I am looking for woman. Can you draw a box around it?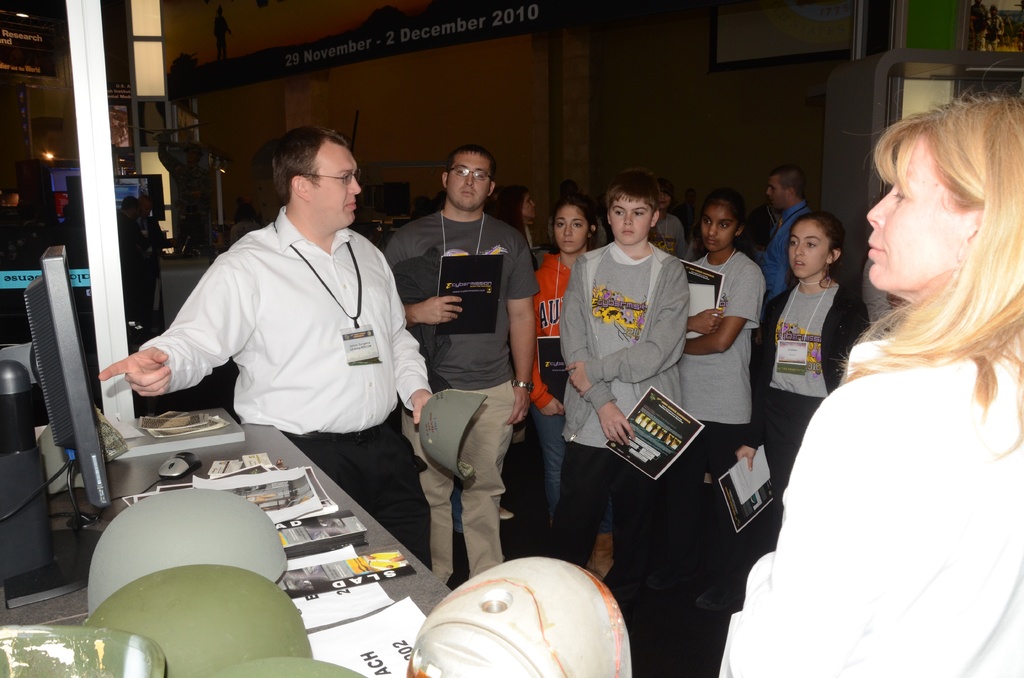
Sure, the bounding box is detection(219, 209, 270, 249).
